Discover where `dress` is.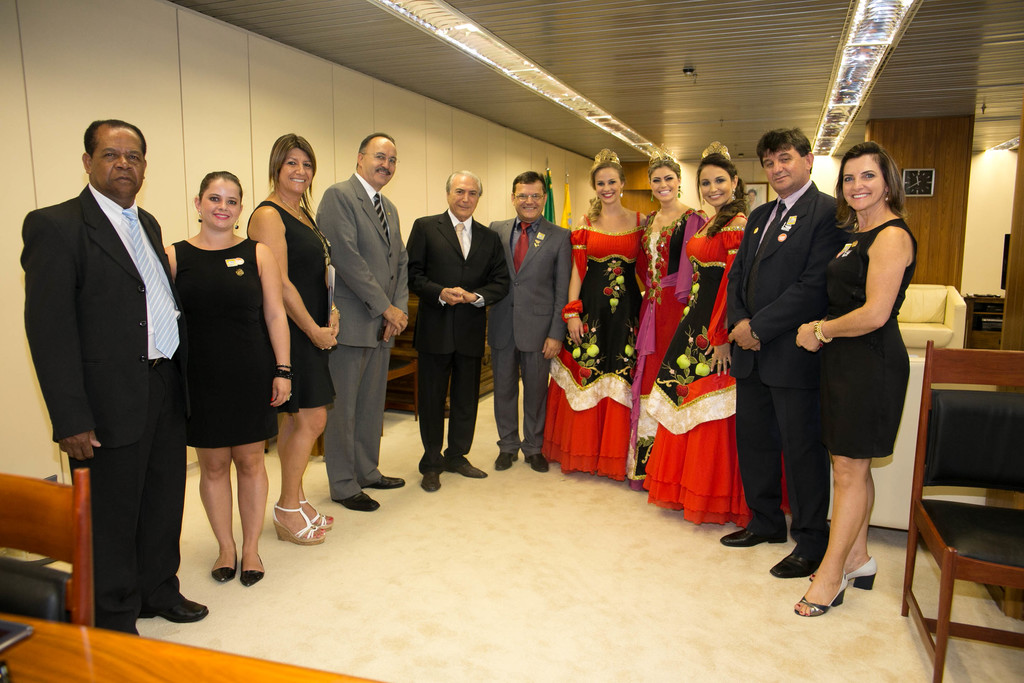
Discovered at [x1=643, y1=204, x2=707, y2=486].
